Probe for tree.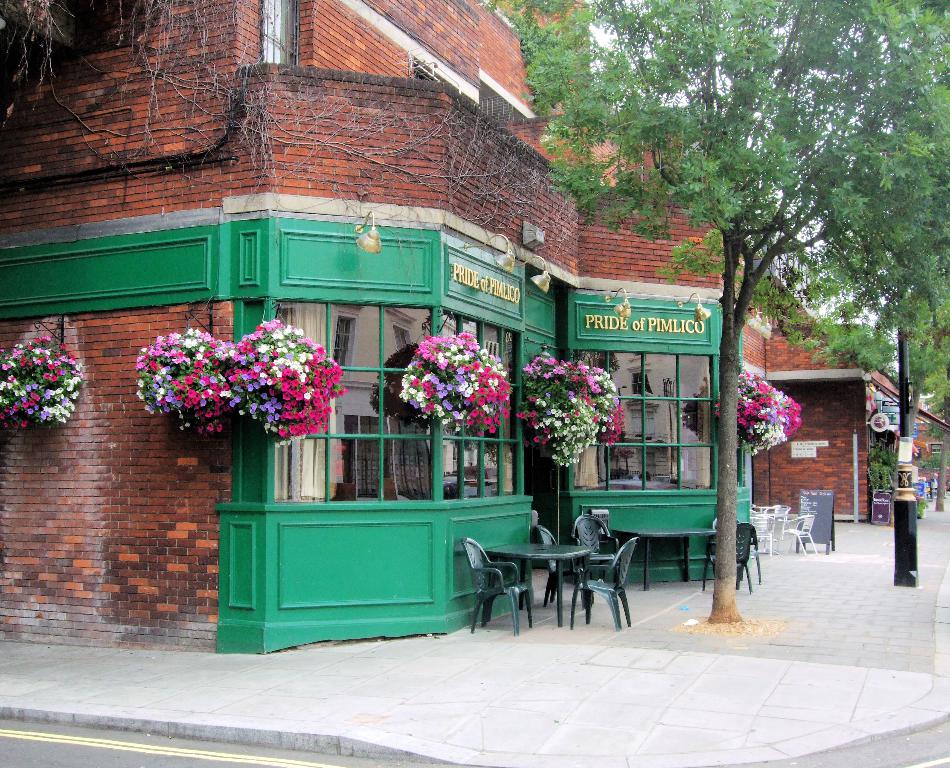
Probe result: [x1=514, y1=0, x2=949, y2=627].
